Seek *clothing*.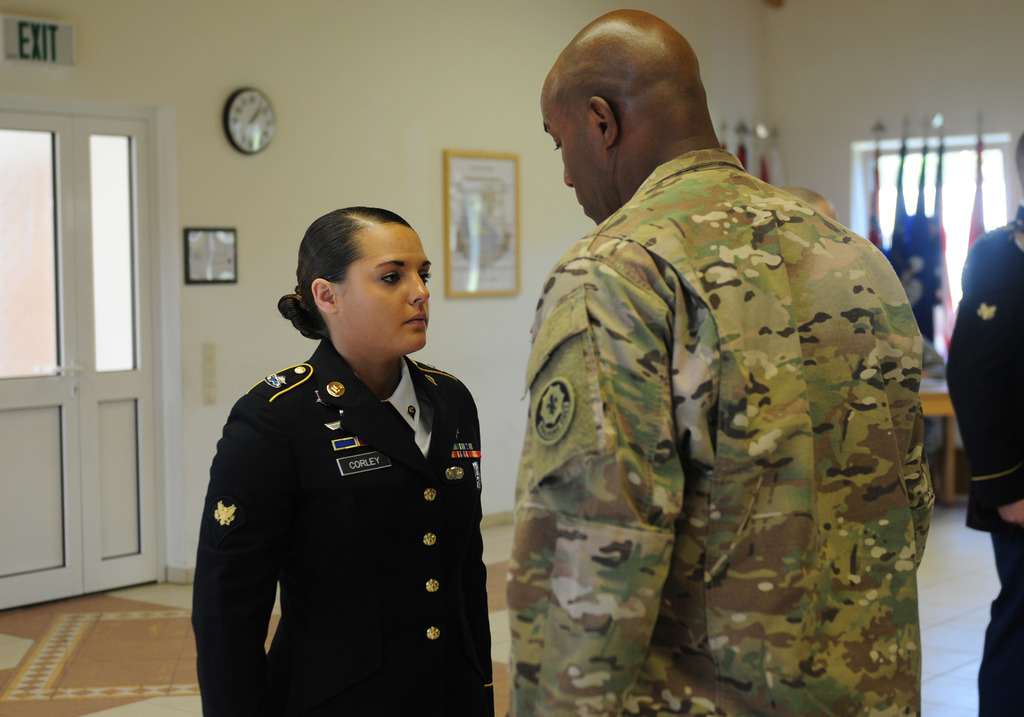
box=[940, 206, 1023, 716].
